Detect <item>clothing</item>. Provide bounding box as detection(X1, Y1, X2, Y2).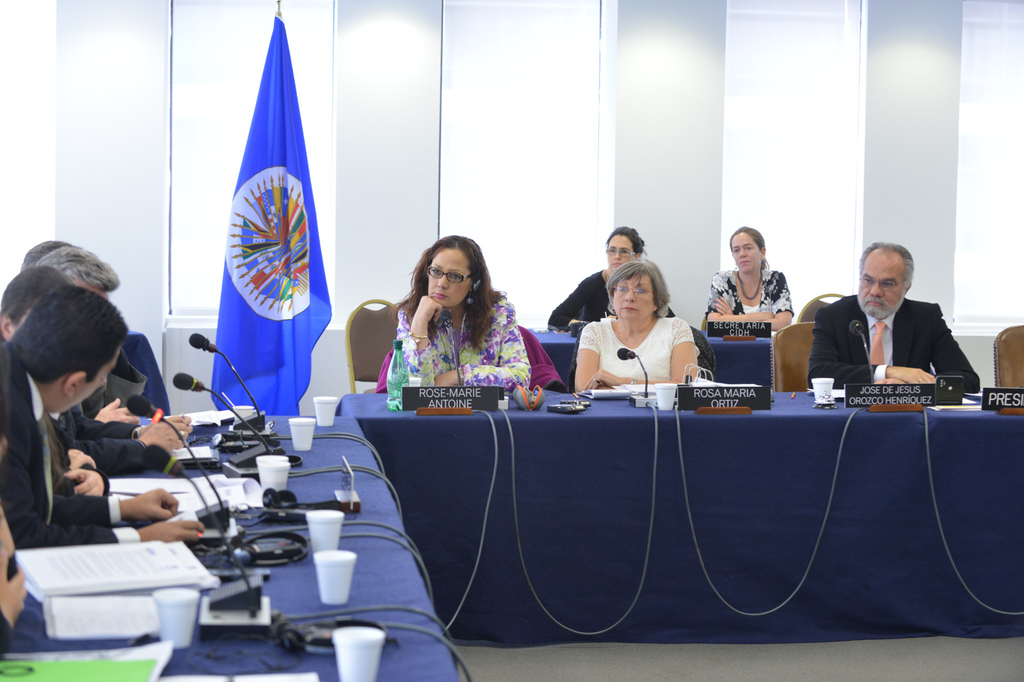
detection(15, 340, 162, 477).
